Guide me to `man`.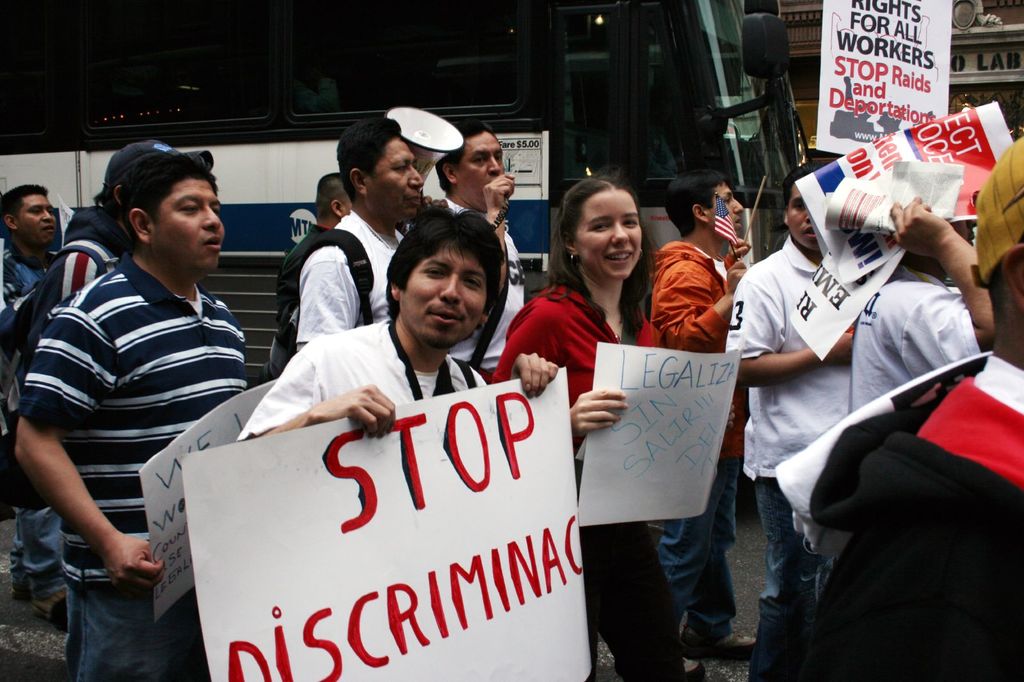
Guidance: left=266, top=173, right=355, bottom=383.
